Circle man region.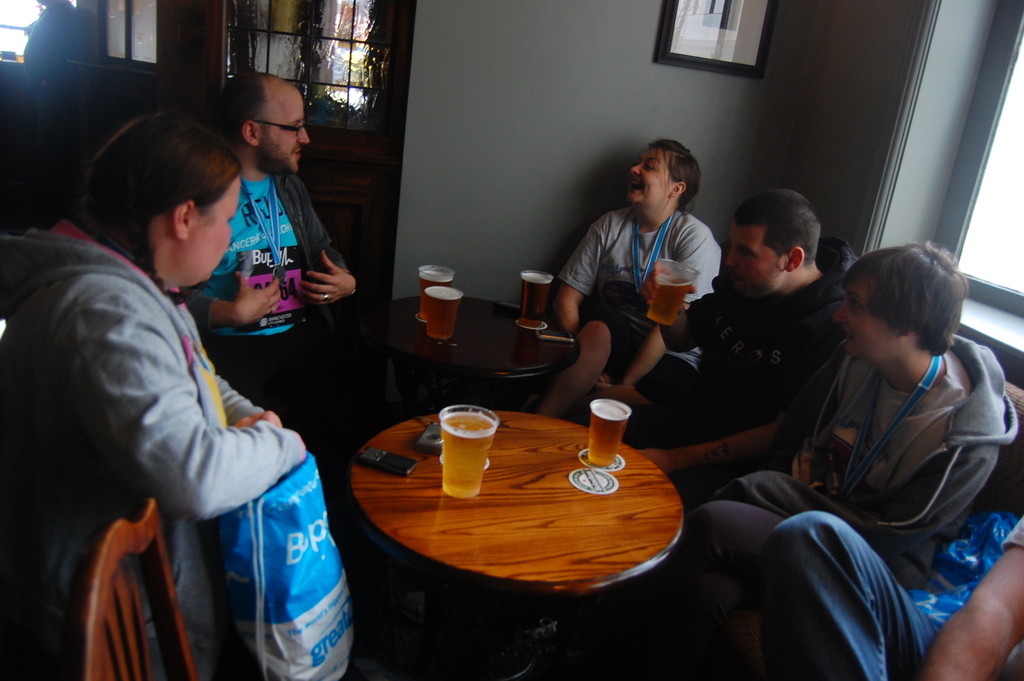
Region: <bbox>184, 68, 358, 402</bbox>.
